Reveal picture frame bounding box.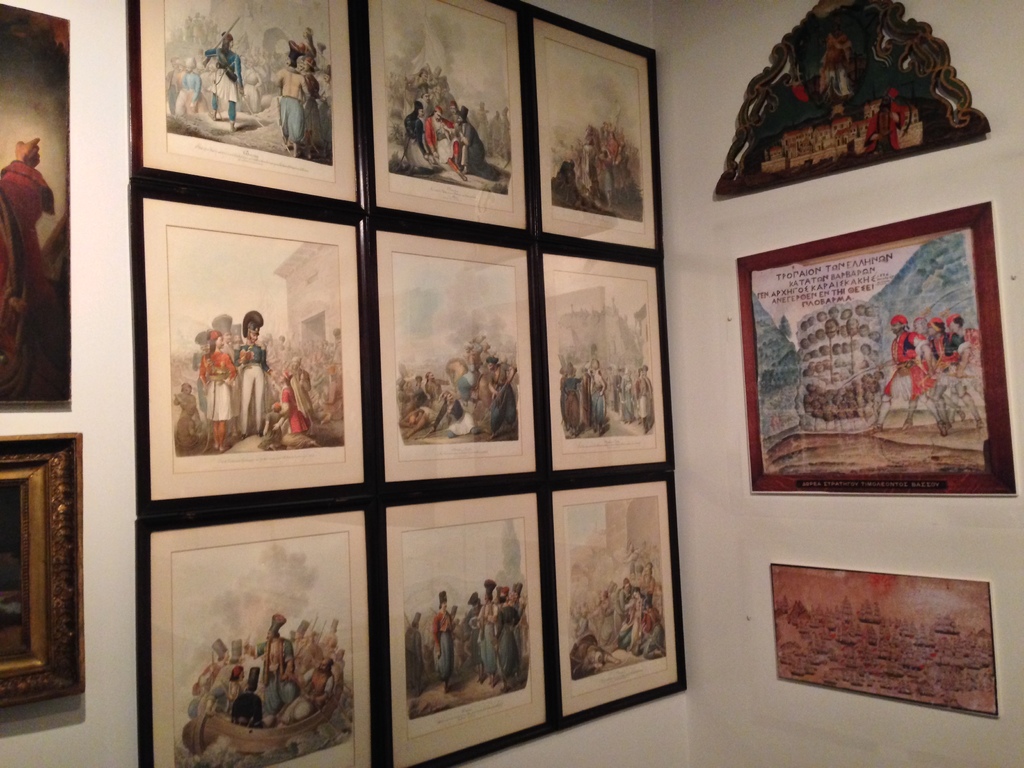
Revealed: left=531, top=4, right=664, bottom=254.
